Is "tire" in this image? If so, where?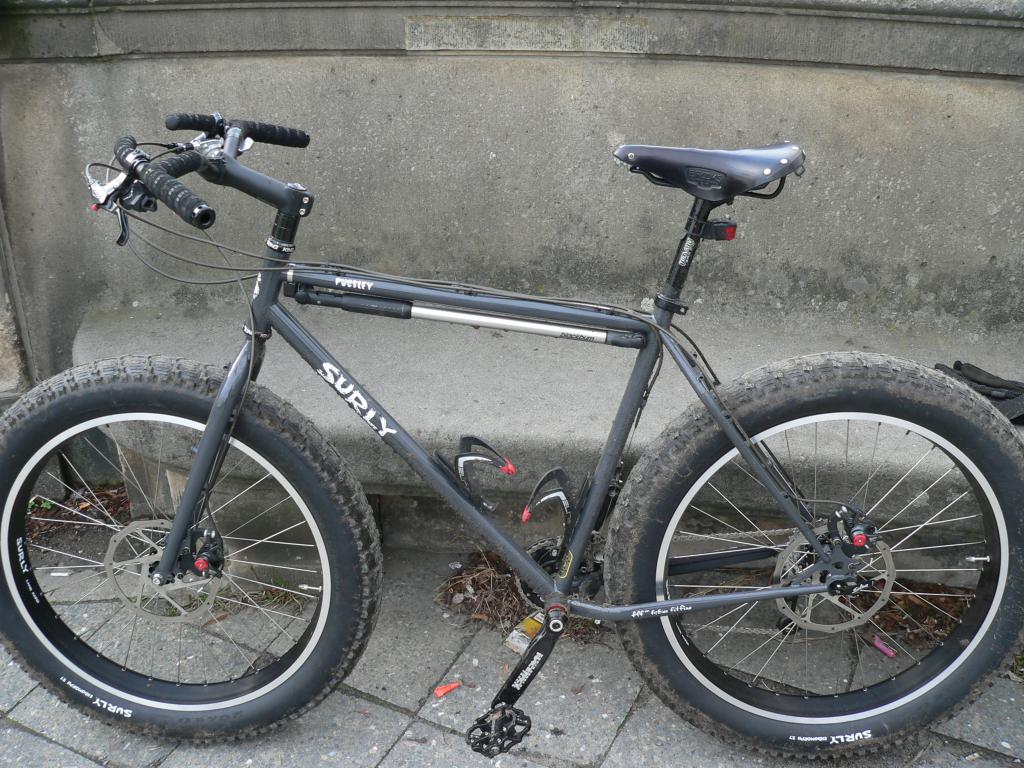
Yes, at (left=0, top=352, right=378, bottom=745).
